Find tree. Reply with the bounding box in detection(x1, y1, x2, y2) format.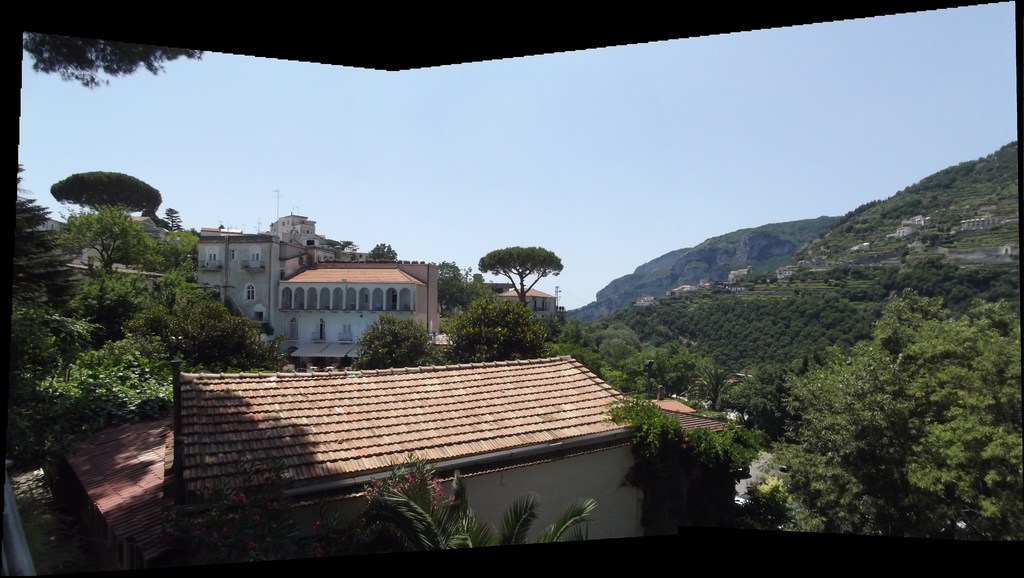
detection(690, 355, 729, 409).
